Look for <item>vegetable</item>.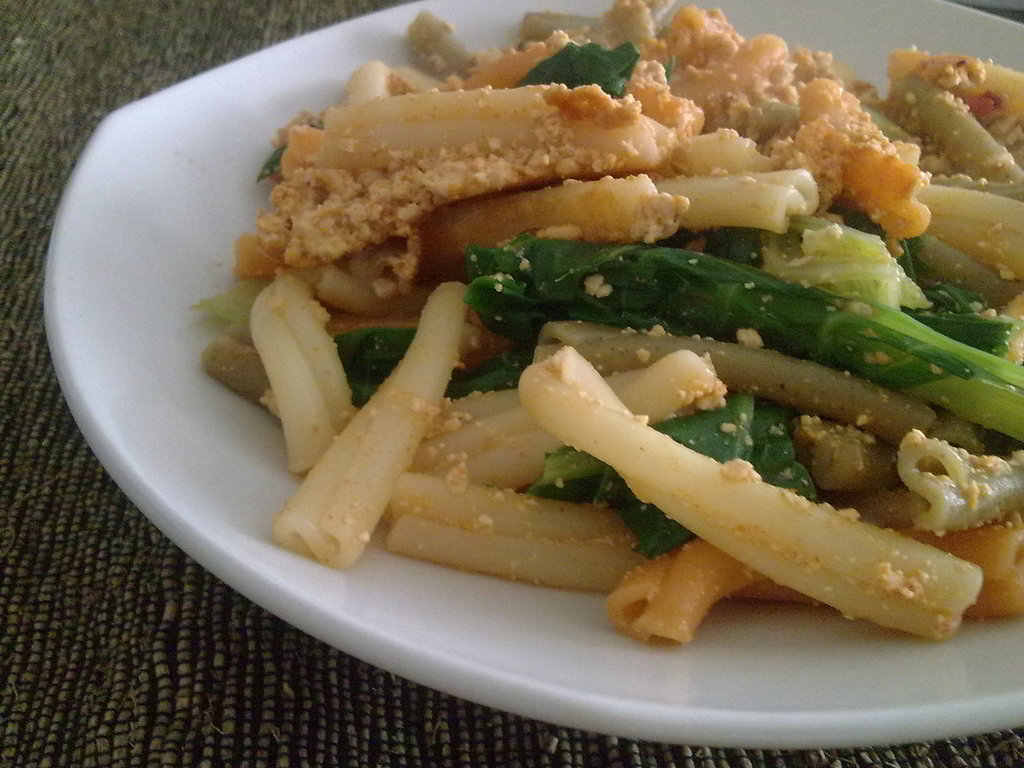
Found: box=[685, 208, 1023, 362].
